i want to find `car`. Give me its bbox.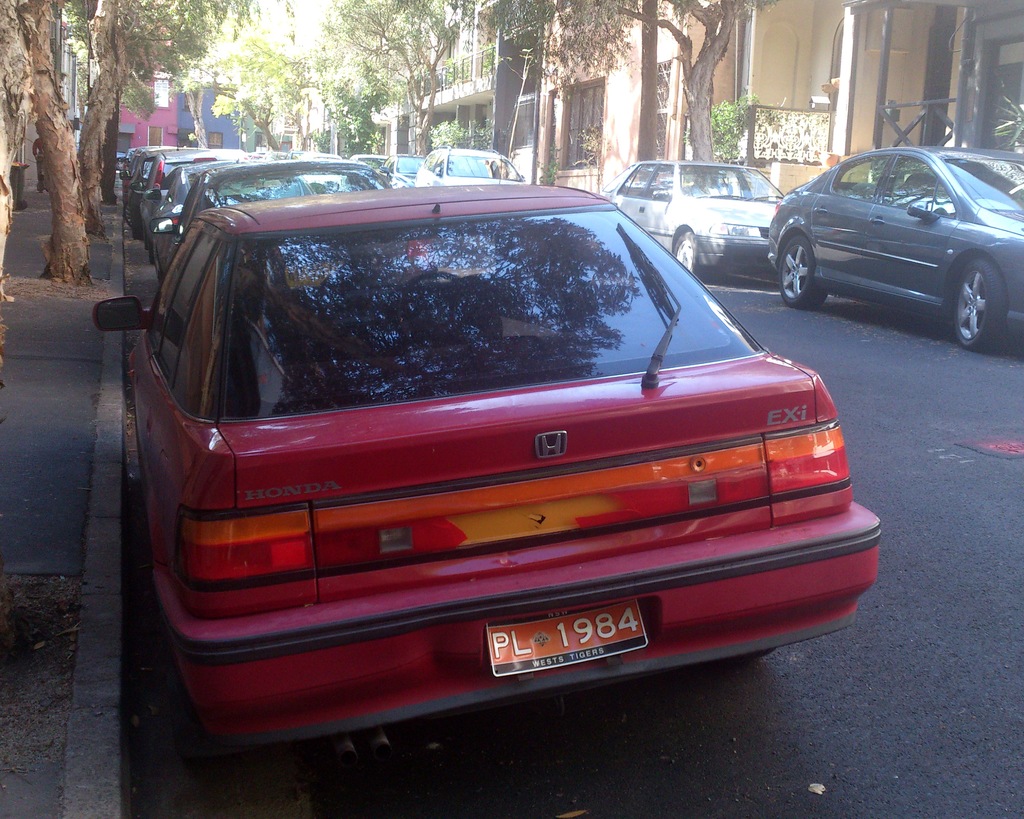
(773,149,1023,347).
